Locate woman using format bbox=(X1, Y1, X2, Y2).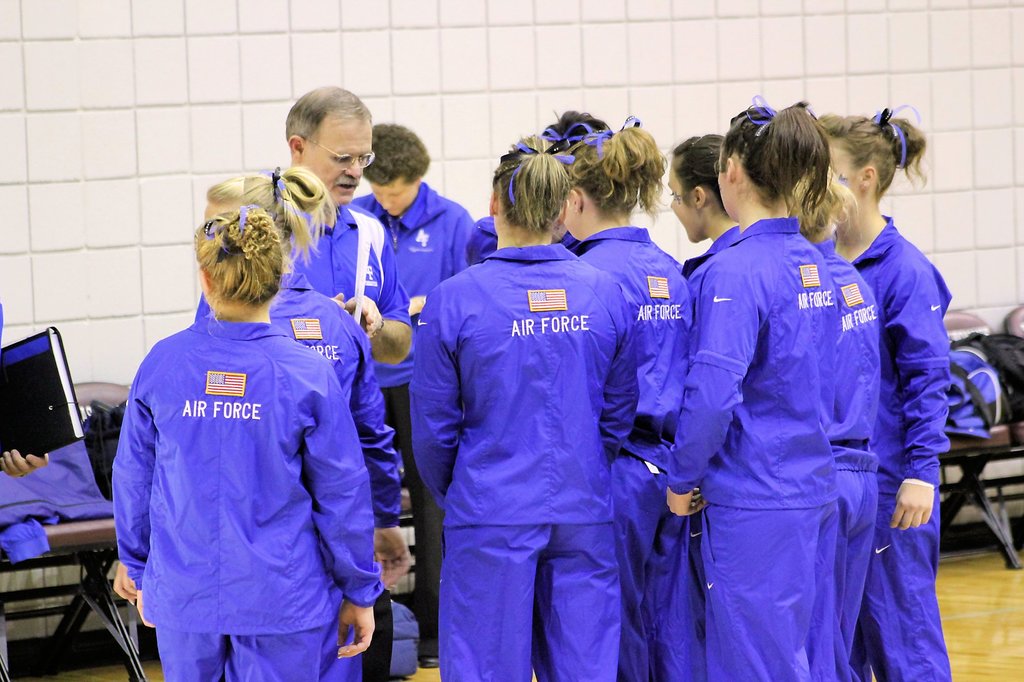
bbox=(406, 132, 643, 681).
